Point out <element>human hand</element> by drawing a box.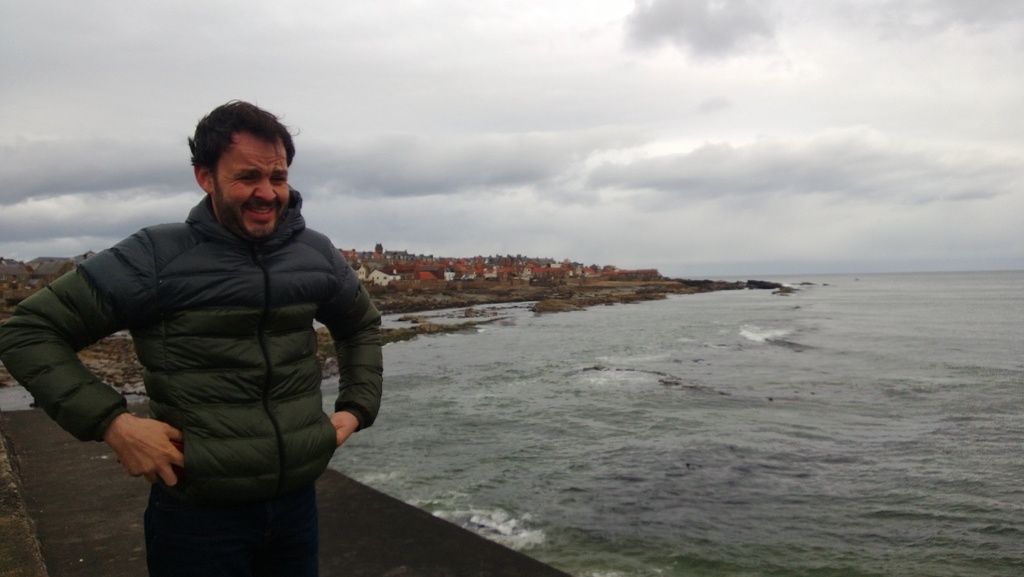
pyautogui.locateOnScreen(104, 405, 179, 486).
